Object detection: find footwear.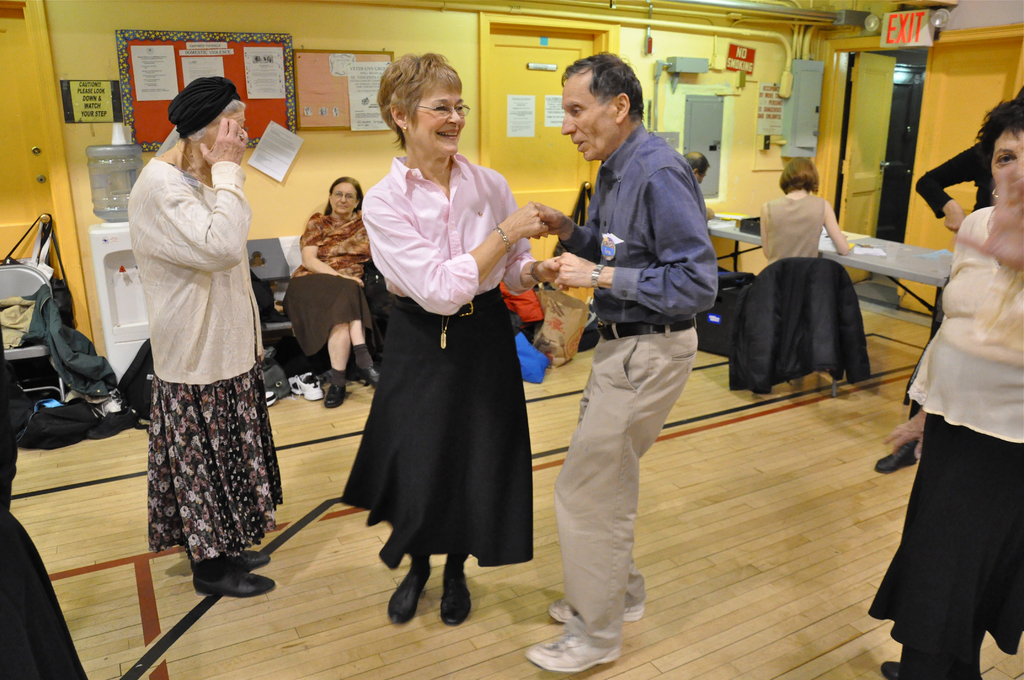
(362, 368, 380, 387).
